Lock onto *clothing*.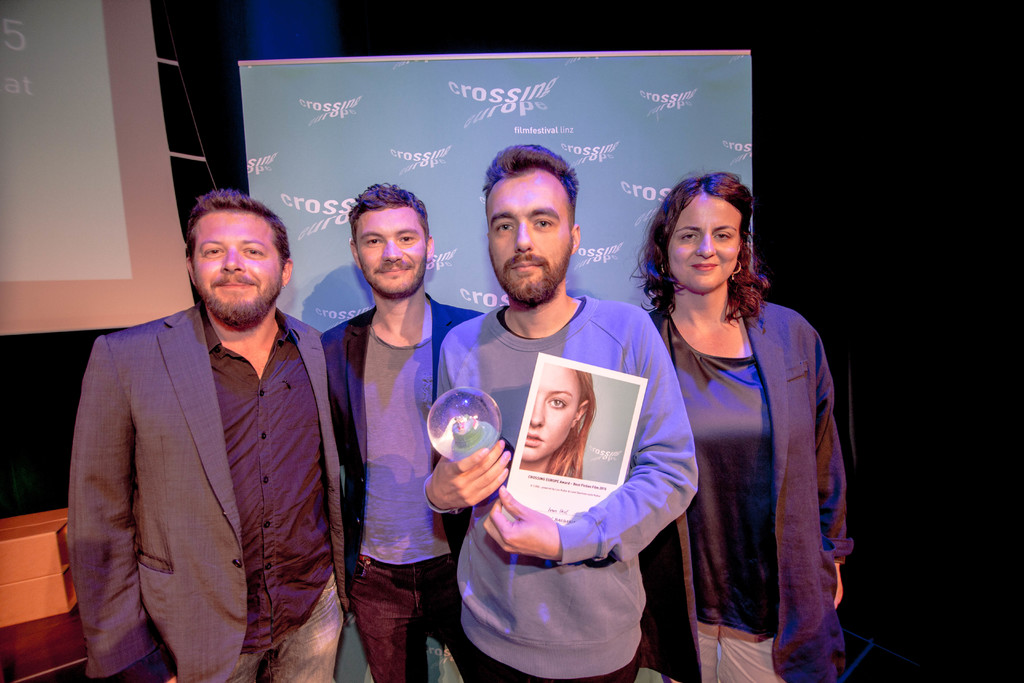
Locked: box(433, 296, 703, 682).
